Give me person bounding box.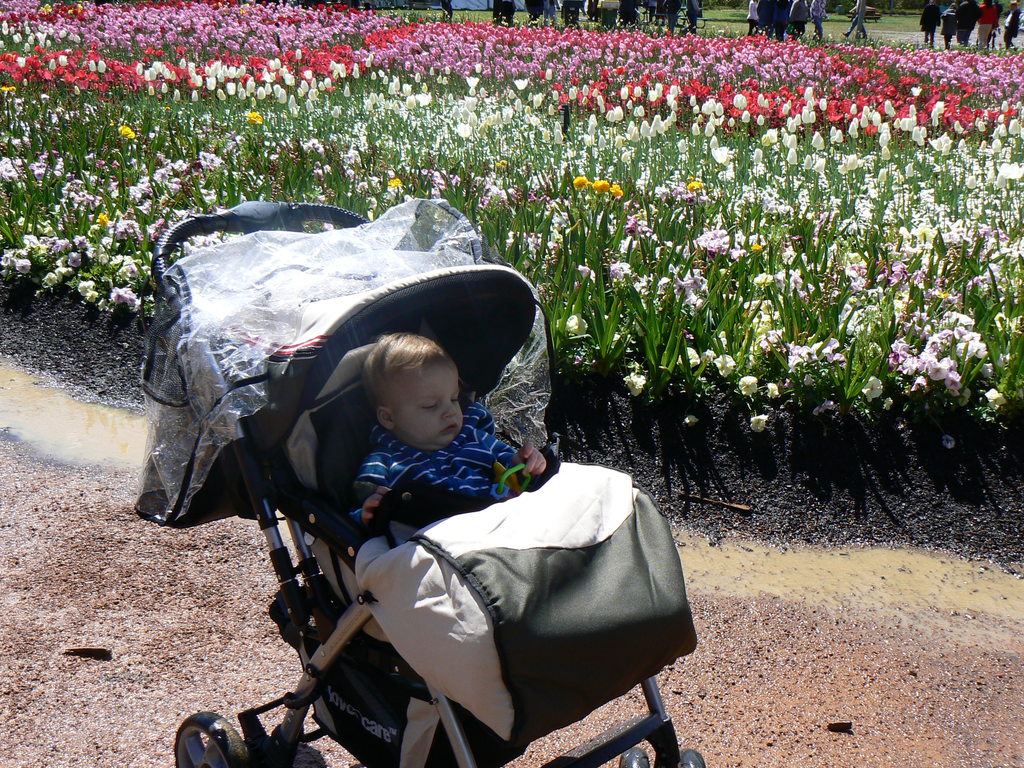
box(344, 329, 574, 522).
